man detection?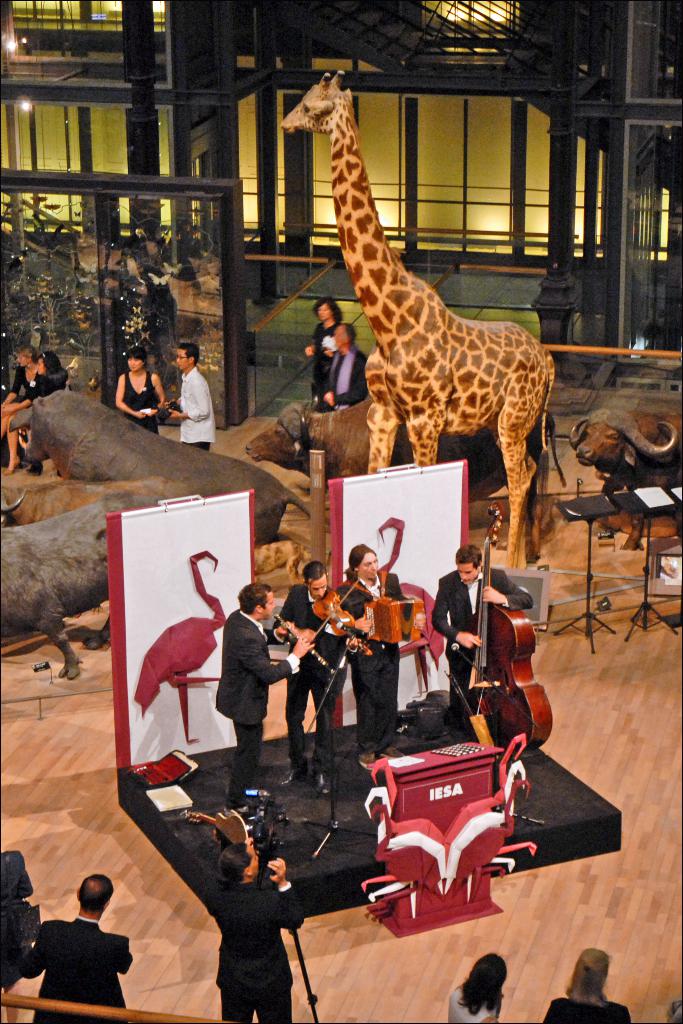
166, 339, 217, 451
